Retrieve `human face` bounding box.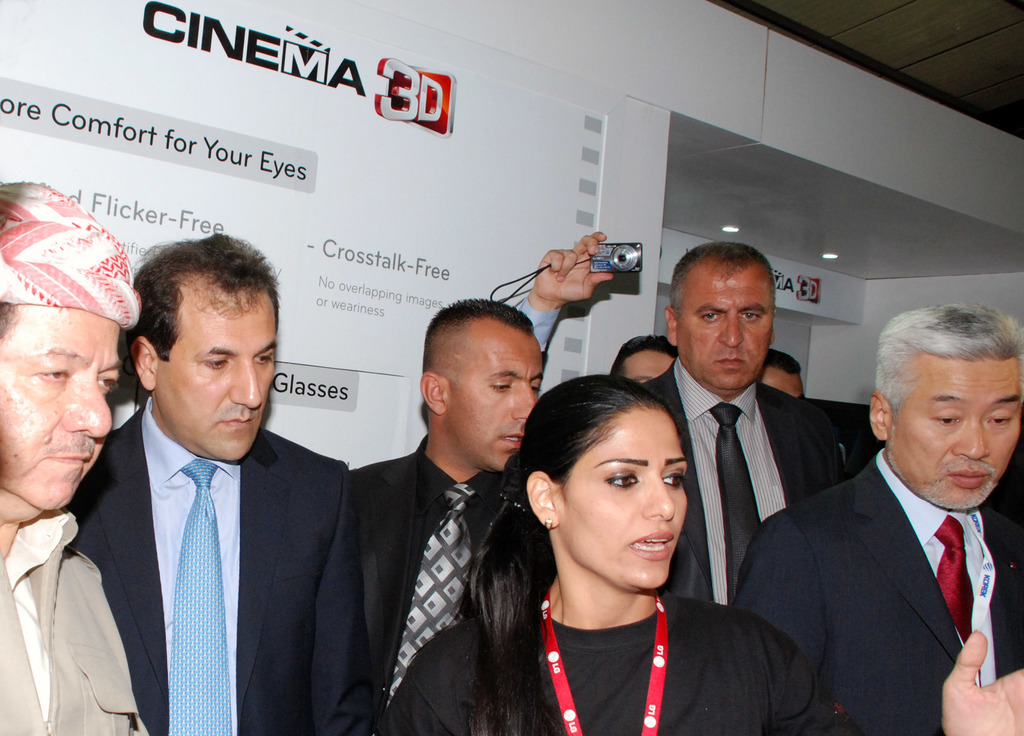
Bounding box: locate(671, 268, 779, 394).
